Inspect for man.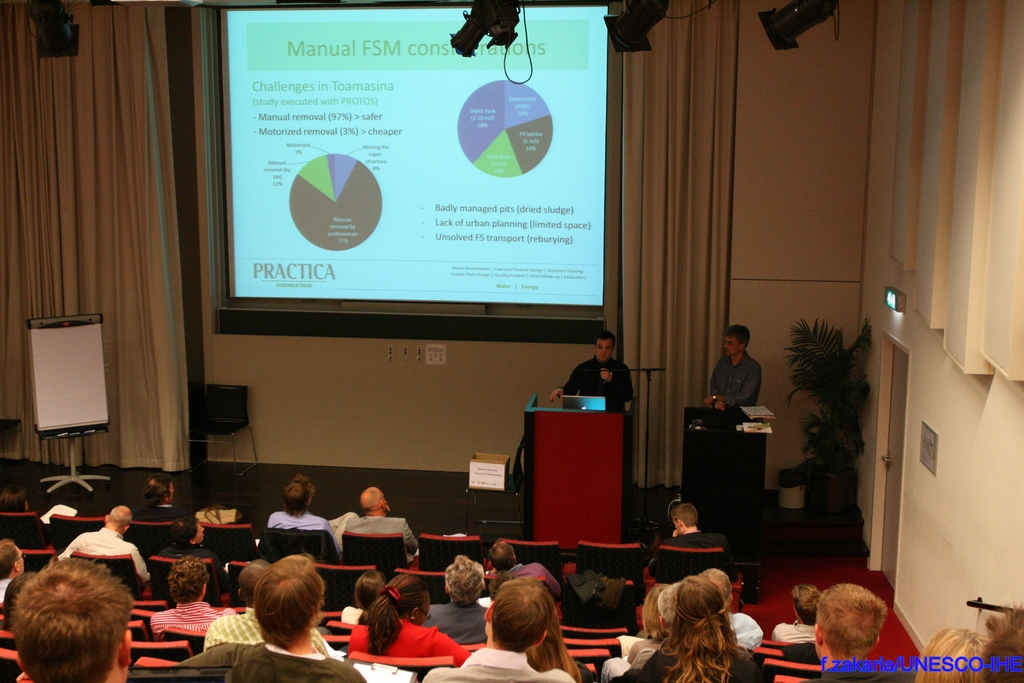
Inspection: <box>12,559,145,682</box>.
